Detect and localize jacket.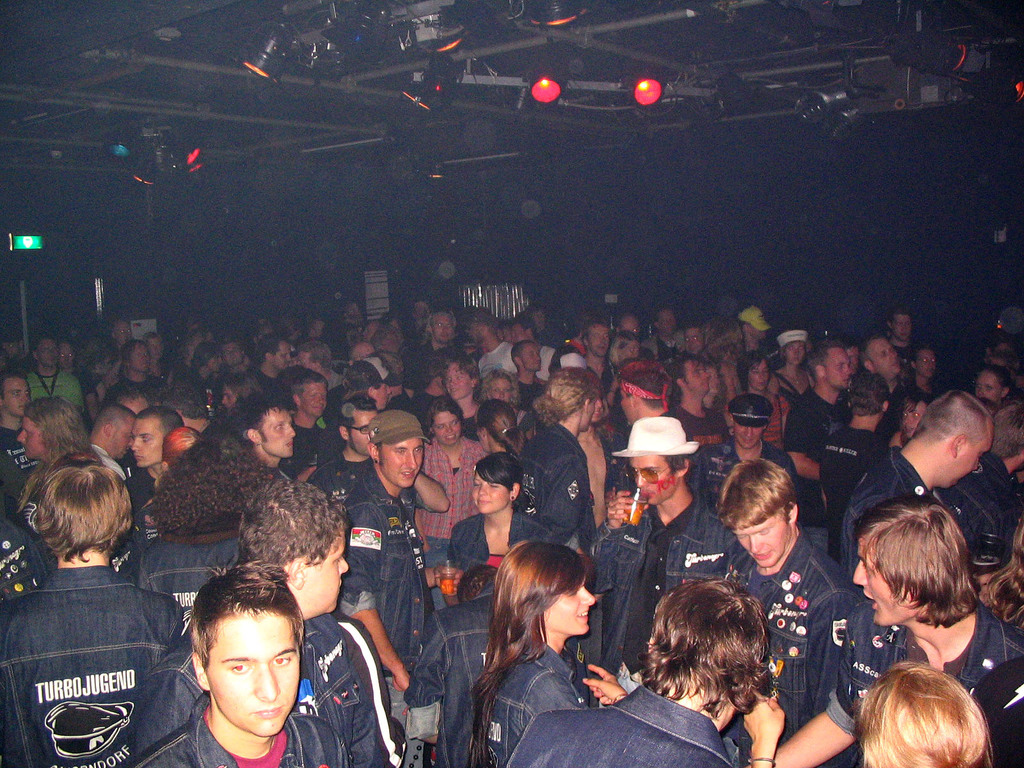
Localized at <bbox>837, 443, 932, 580</bbox>.
